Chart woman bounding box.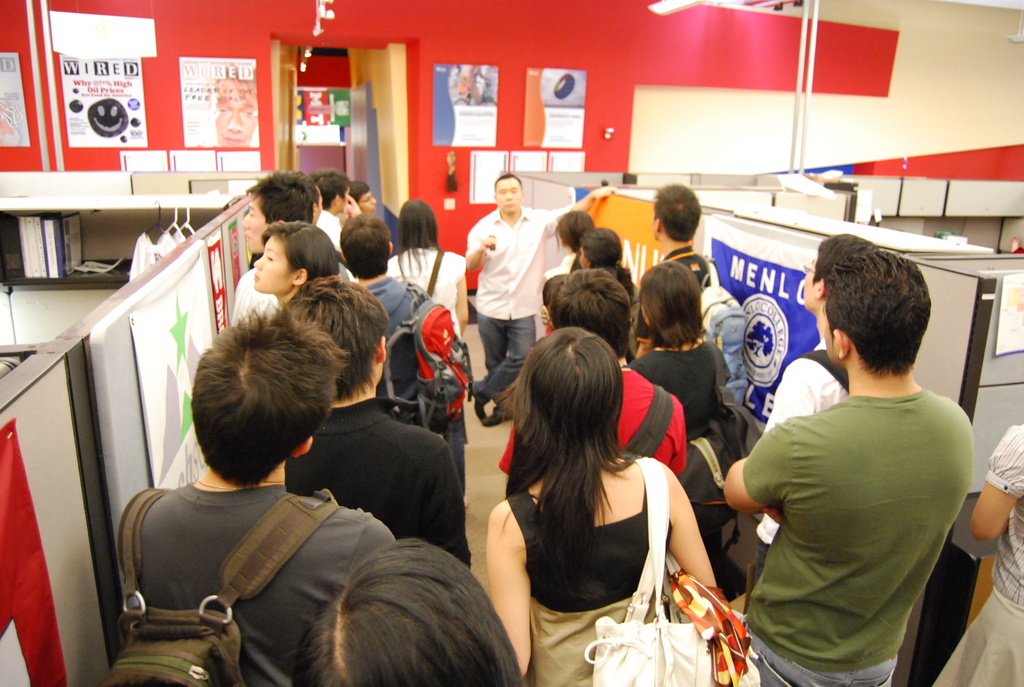
Charted: region(289, 540, 524, 686).
